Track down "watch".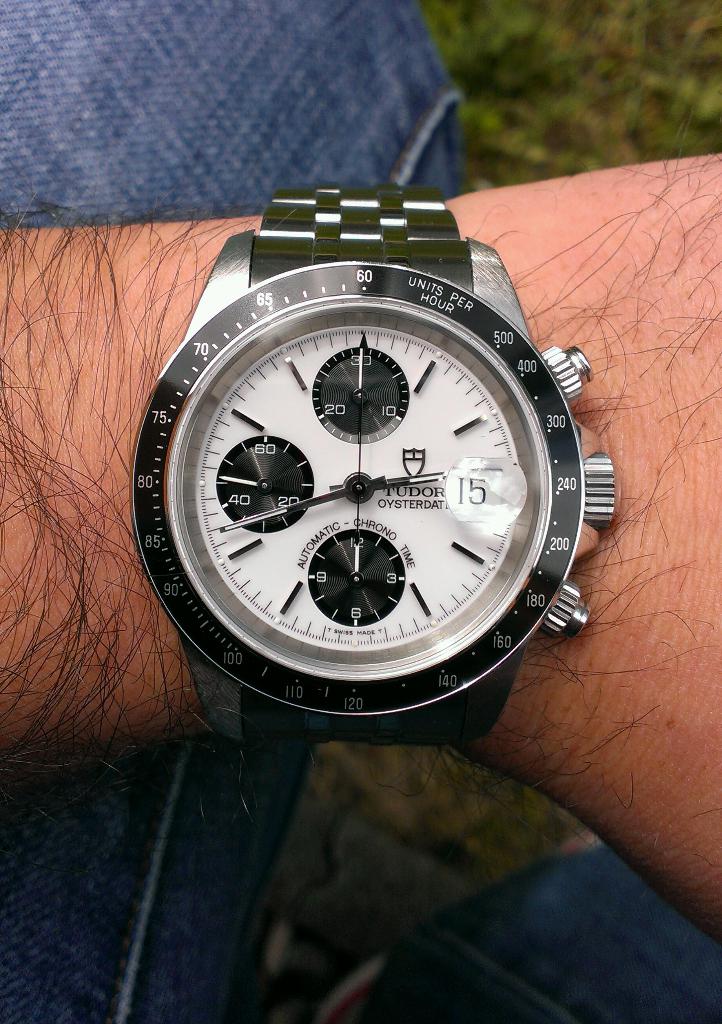
Tracked to select_region(136, 168, 616, 778).
